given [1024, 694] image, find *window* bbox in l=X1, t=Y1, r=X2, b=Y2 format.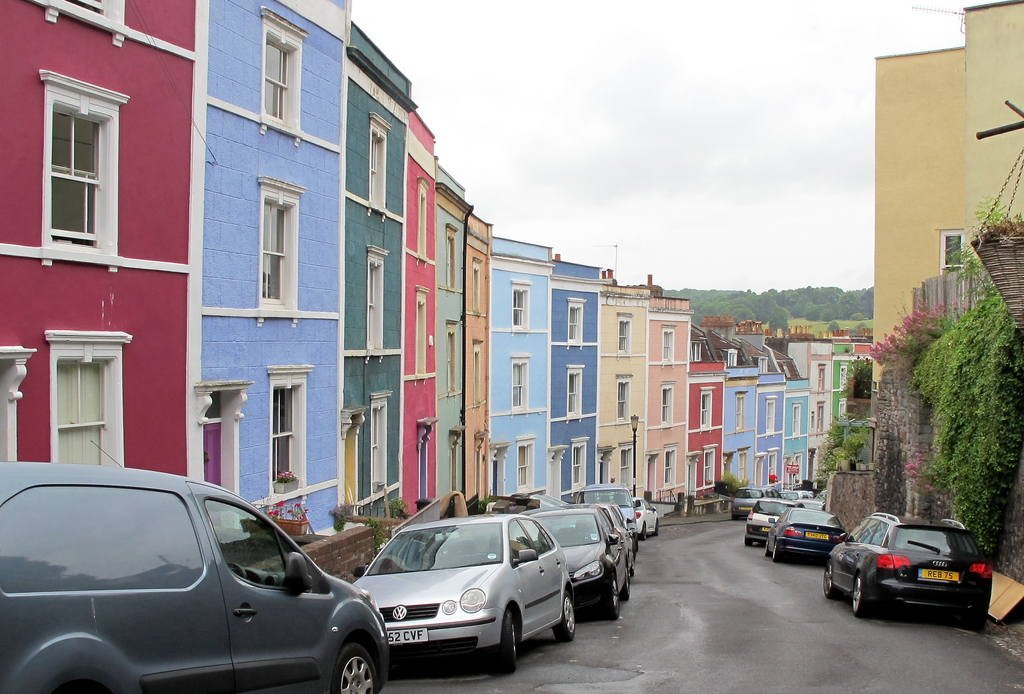
l=572, t=440, r=586, b=488.
